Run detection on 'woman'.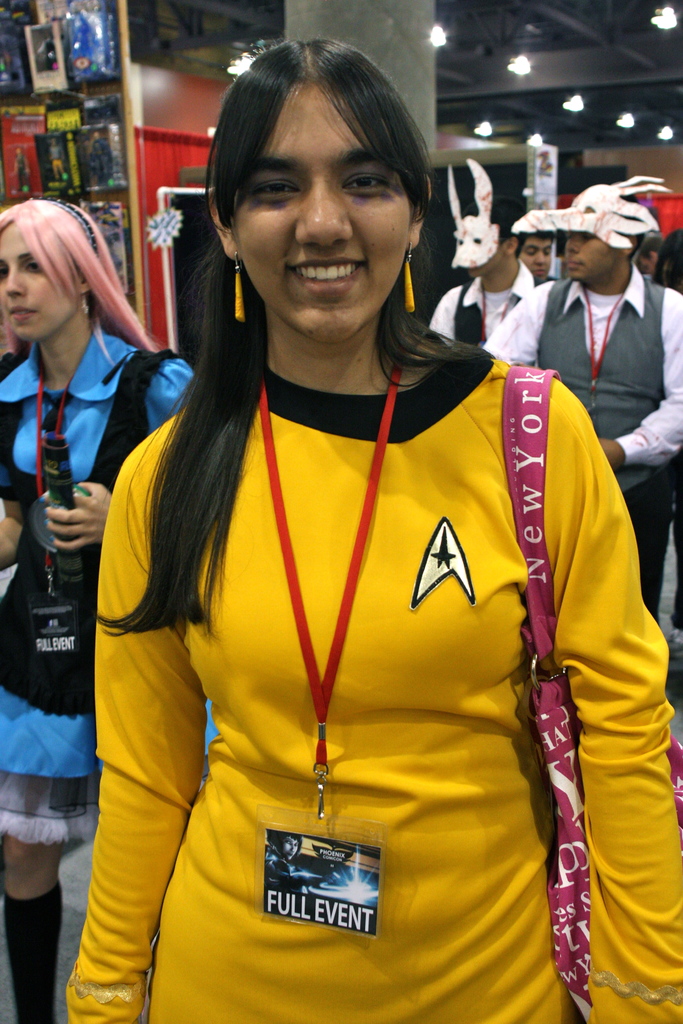
Result: x1=77, y1=100, x2=629, y2=1014.
